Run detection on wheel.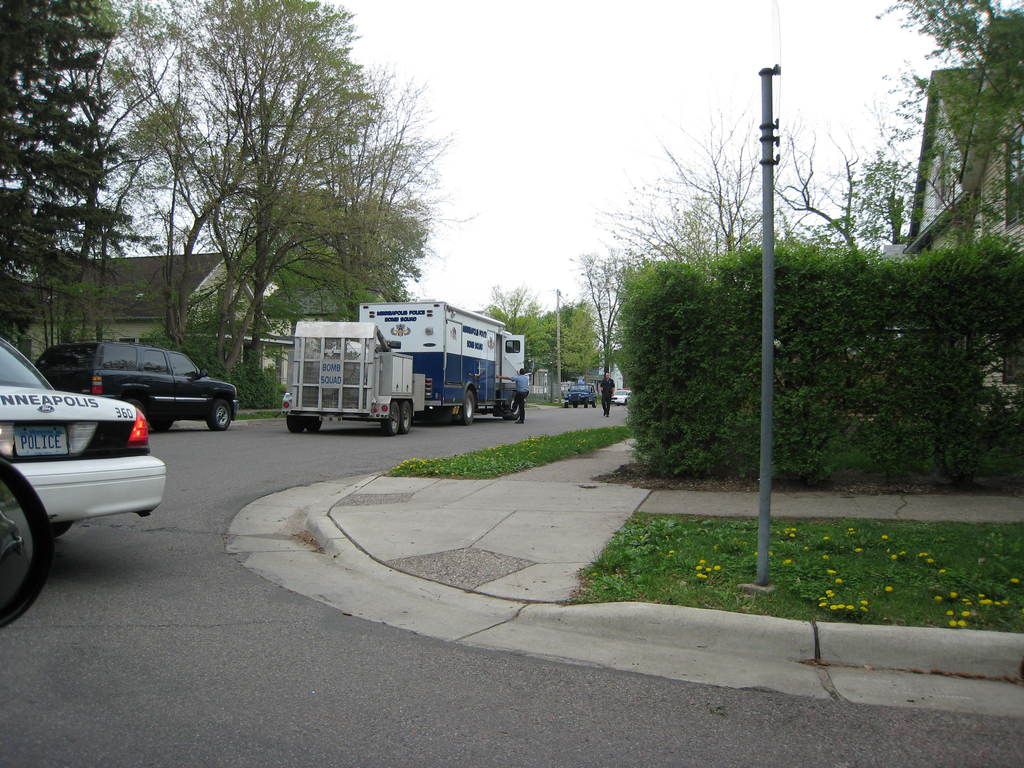
Result: detection(591, 396, 596, 407).
